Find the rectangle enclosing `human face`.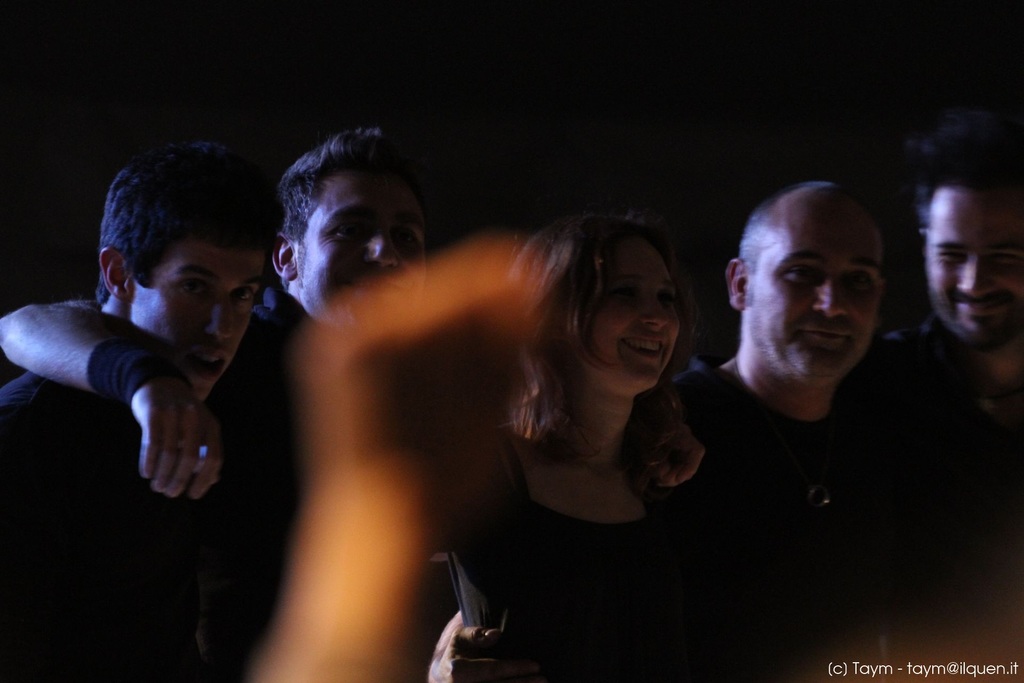
[295,167,424,336].
